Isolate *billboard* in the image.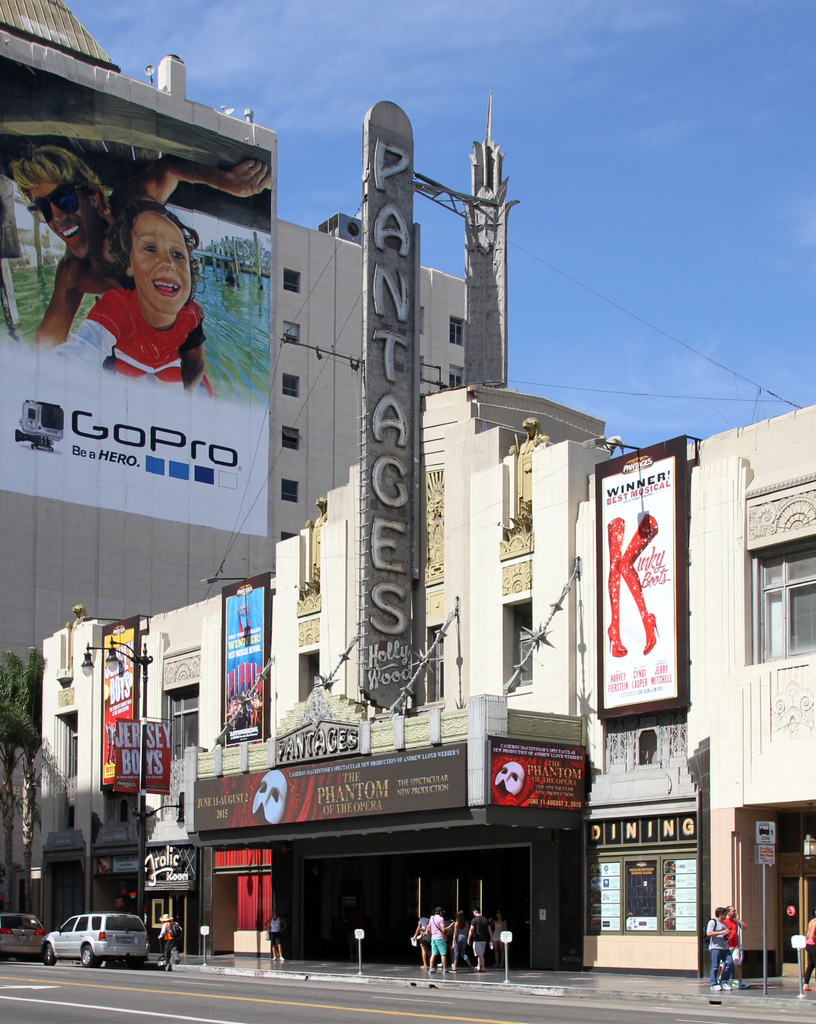
Isolated region: bbox=[218, 575, 281, 729].
